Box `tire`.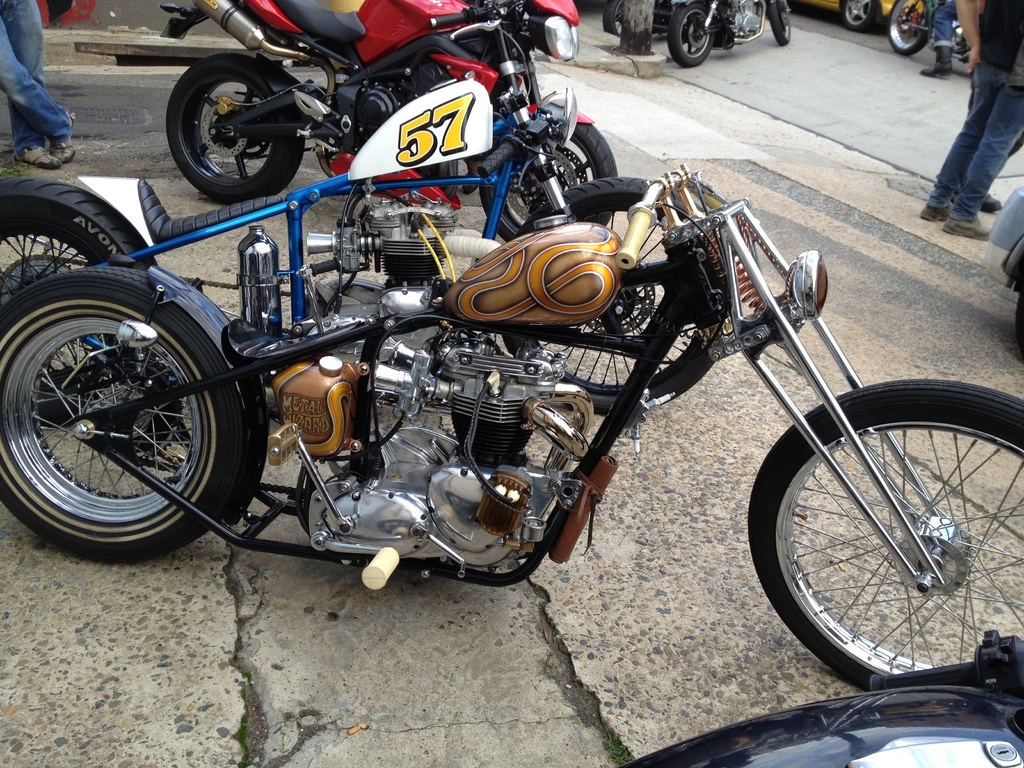
(669,3,716,69).
